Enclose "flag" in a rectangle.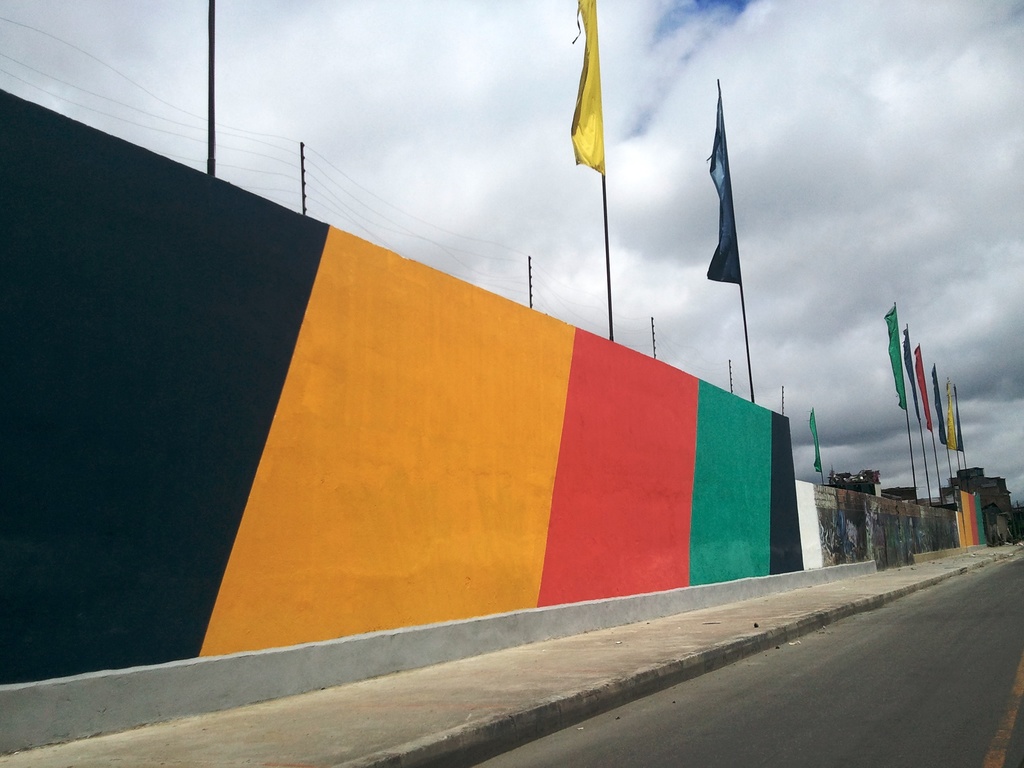
<region>565, 0, 606, 182</region>.
